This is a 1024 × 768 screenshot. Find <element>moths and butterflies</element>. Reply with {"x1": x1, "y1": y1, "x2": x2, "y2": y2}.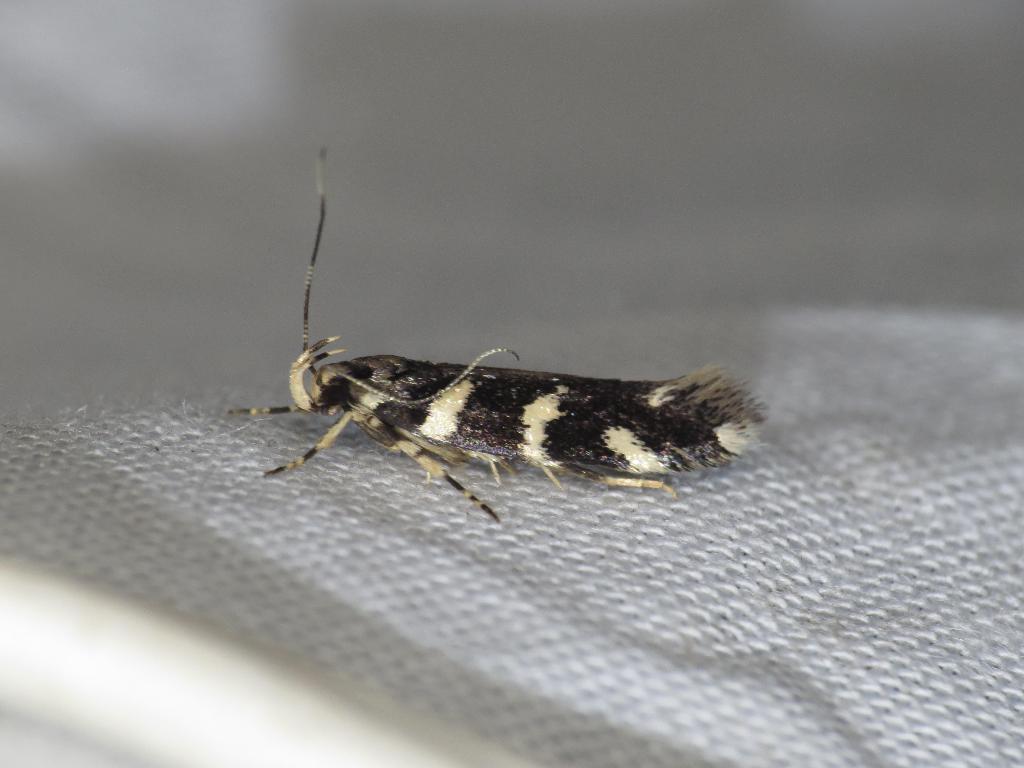
{"x1": 228, "y1": 148, "x2": 778, "y2": 522}.
